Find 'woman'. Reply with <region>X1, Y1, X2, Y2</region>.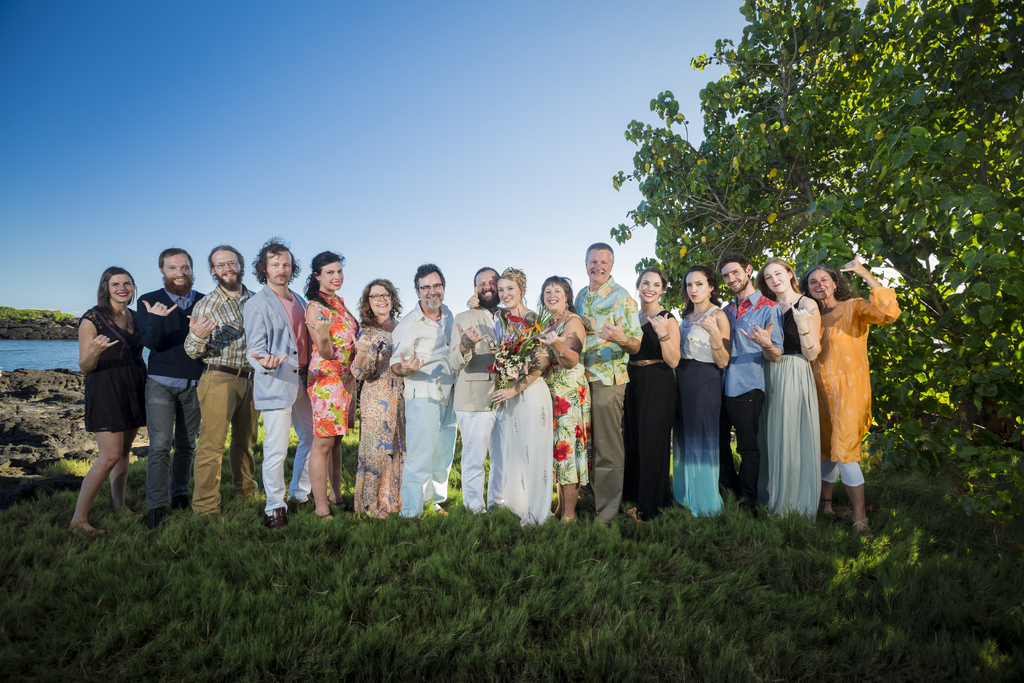
<region>761, 258, 819, 514</region>.
